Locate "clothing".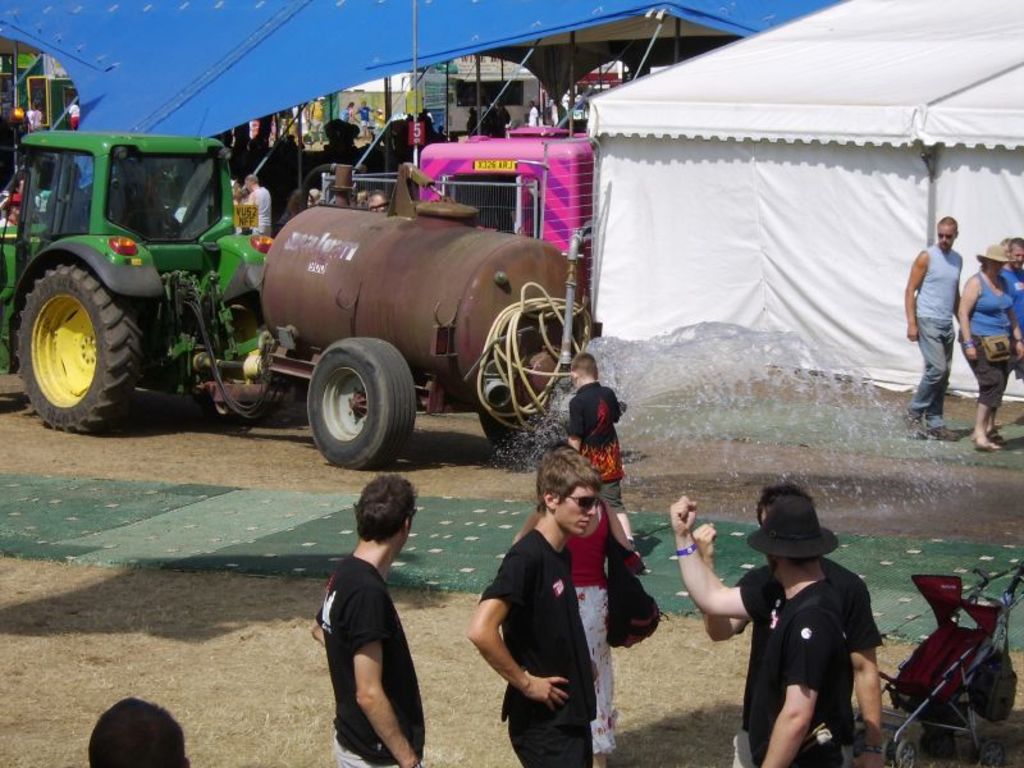
Bounding box: bbox=(745, 556, 883, 700).
